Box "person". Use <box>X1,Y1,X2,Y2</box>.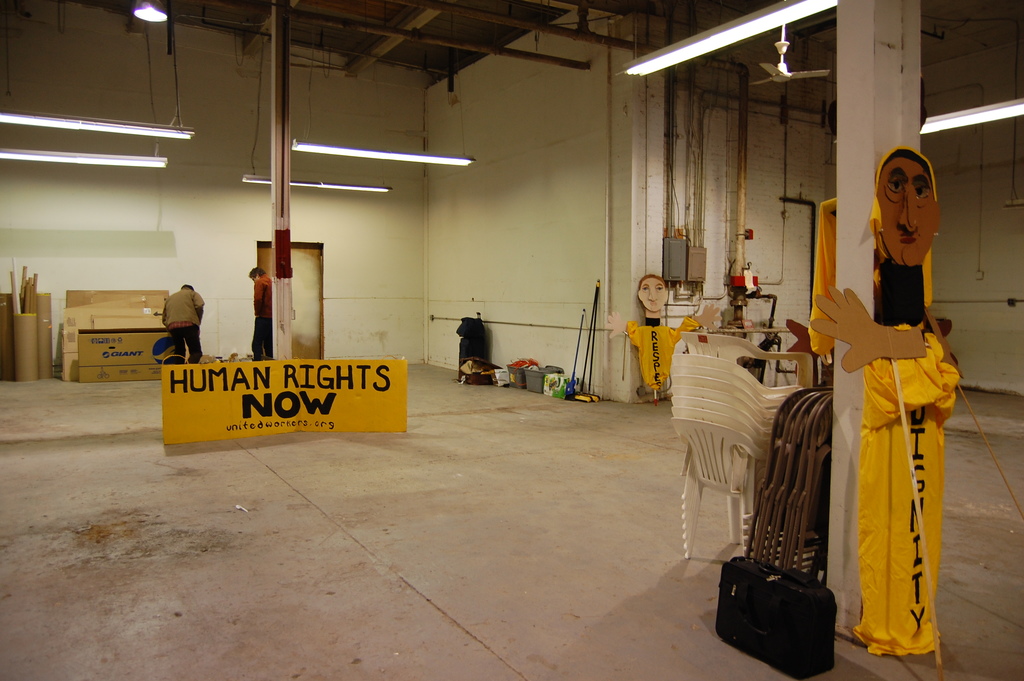
<box>247,266,276,361</box>.
